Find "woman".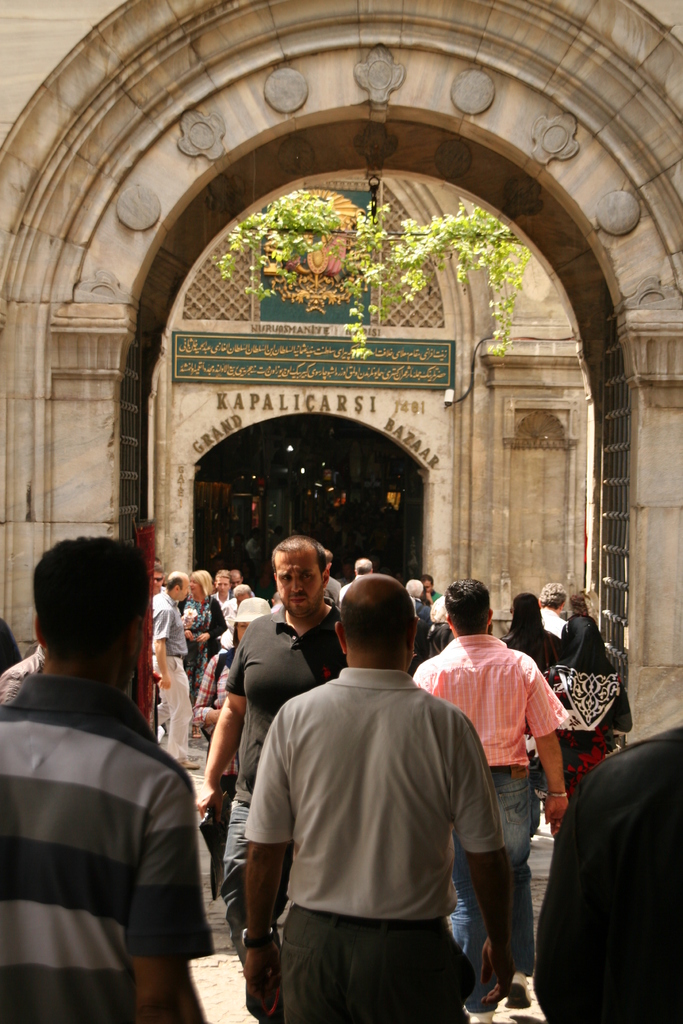
<bbox>534, 614, 634, 860</bbox>.
